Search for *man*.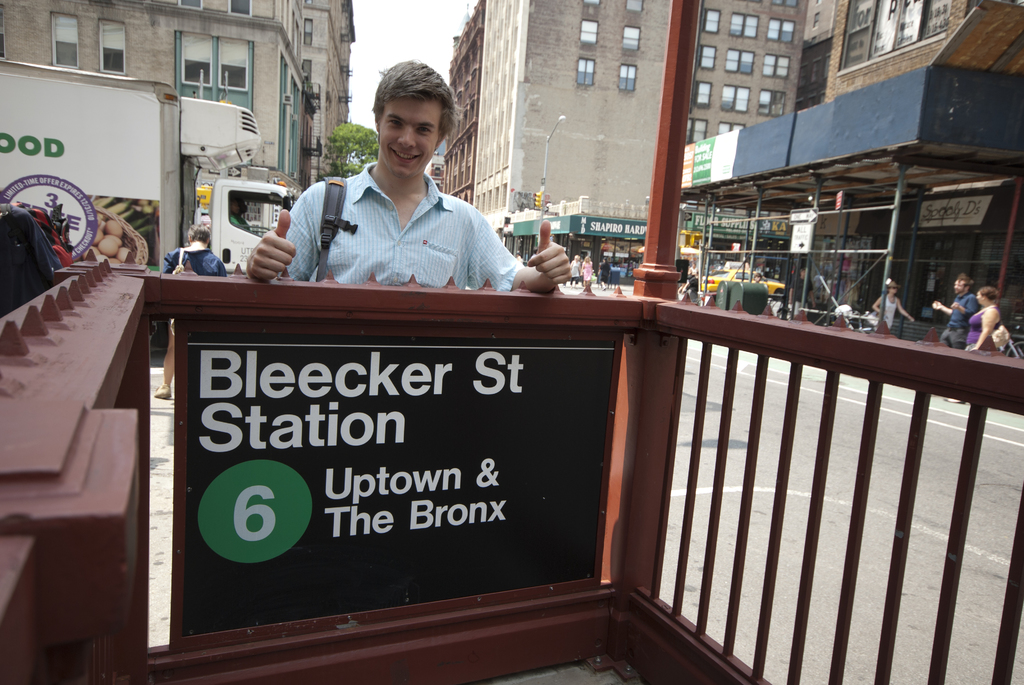
Found at <bbox>152, 226, 231, 400</bbox>.
